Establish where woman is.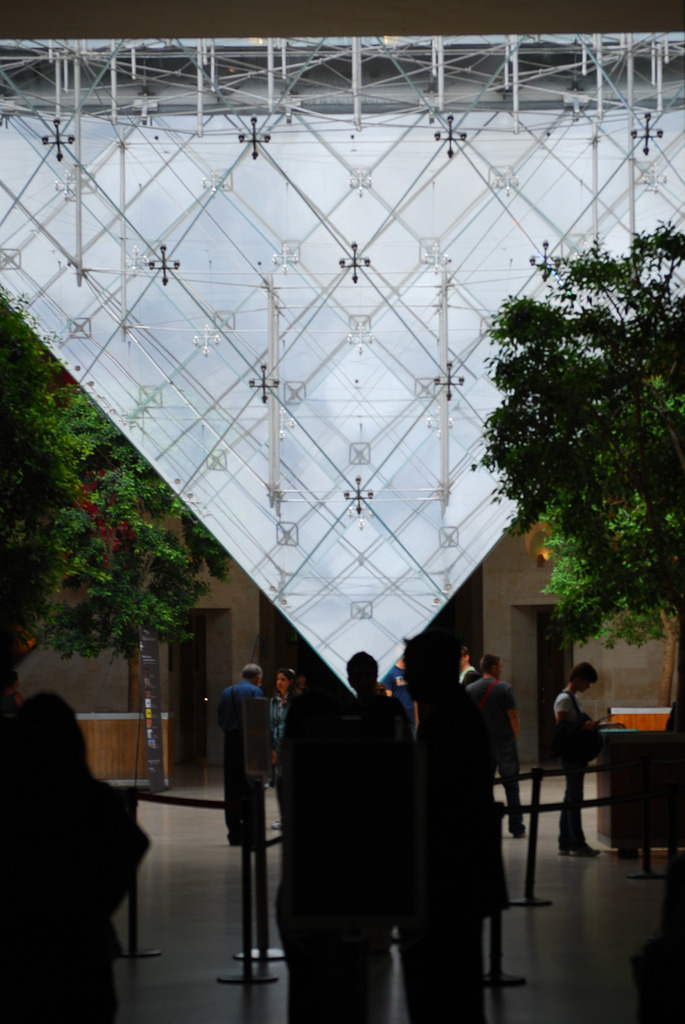
Established at detection(12, 664, 152, 1016).
